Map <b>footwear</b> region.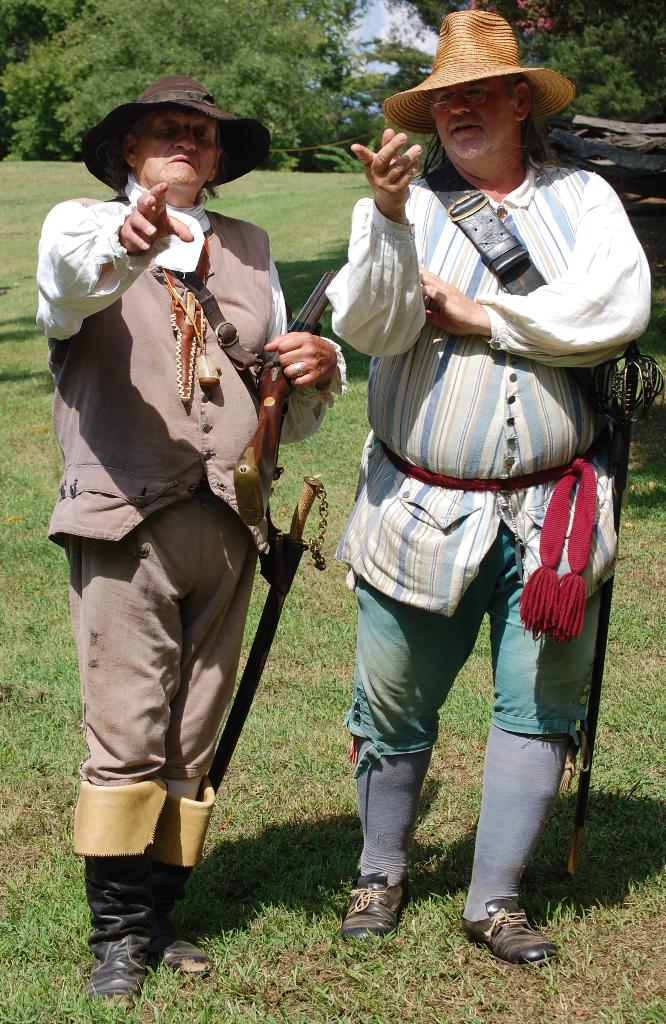
Mapped to <bbox>69, 772, 154, 1007</bbox>.
